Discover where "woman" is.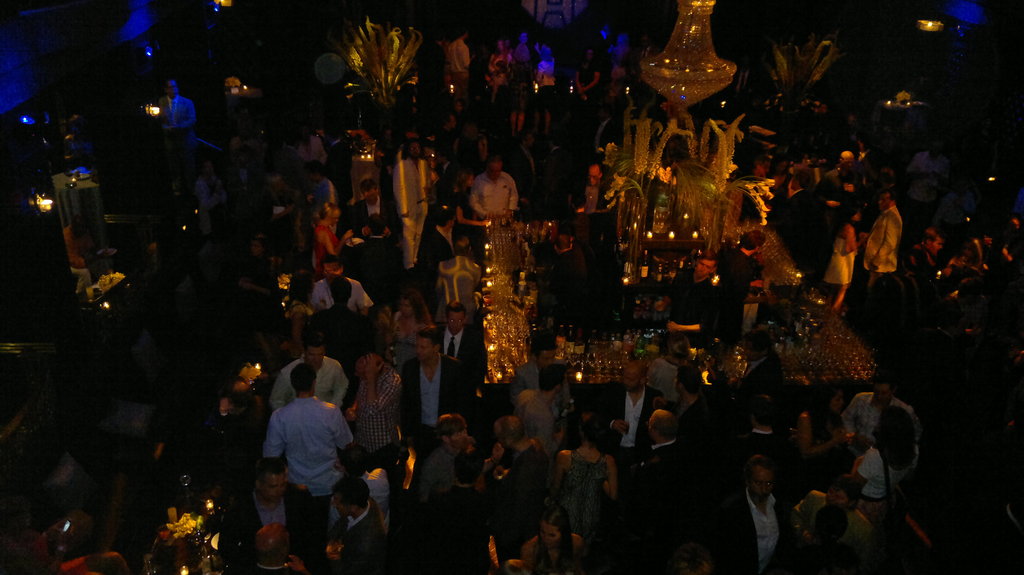
Discovered at bbox=(236, 237, 291, 330).
